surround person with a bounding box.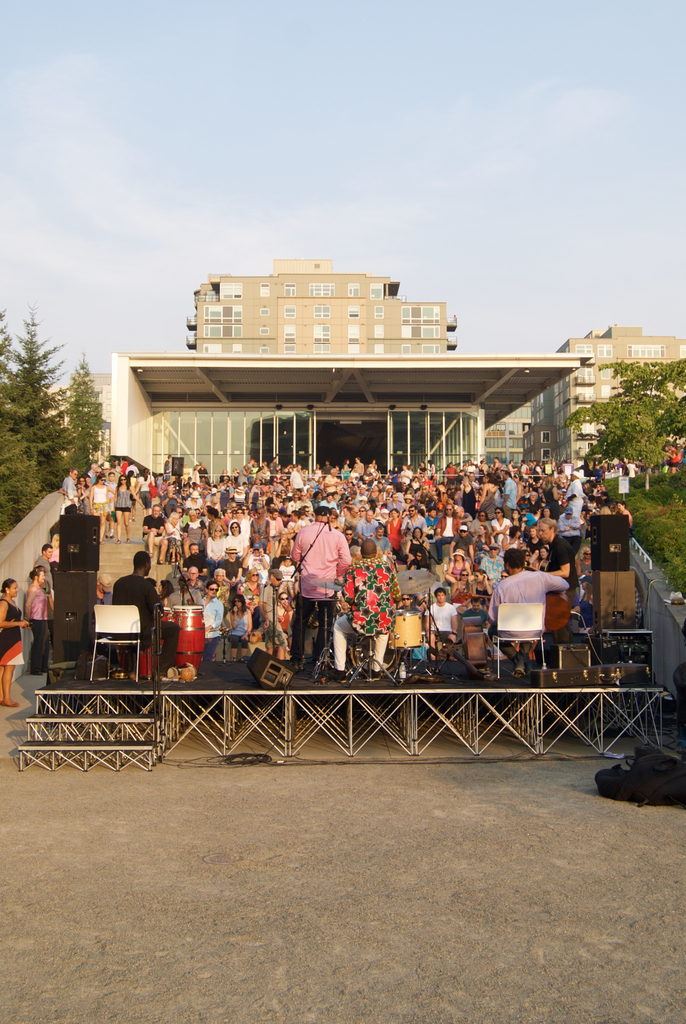
pyautogui.locateOnScreen(0, 573, 31, 711).
